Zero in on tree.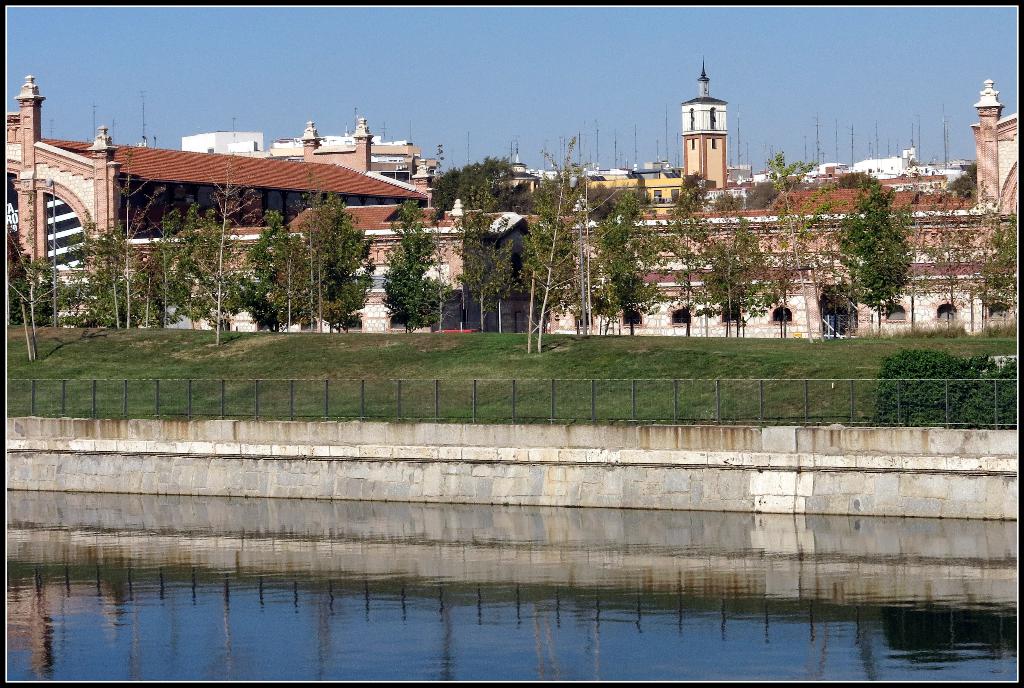
Zeroed in: bbox=(234, 204, 290, 328).
